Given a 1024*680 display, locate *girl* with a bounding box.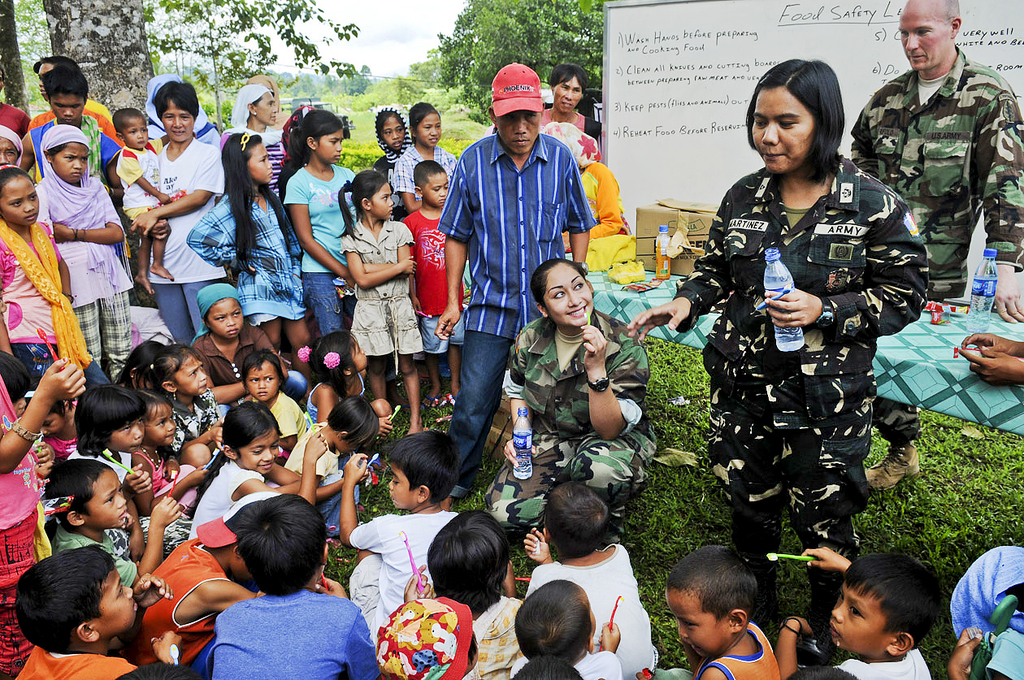
Located: (x1=71, y1=387, x2=155, y2=482).
